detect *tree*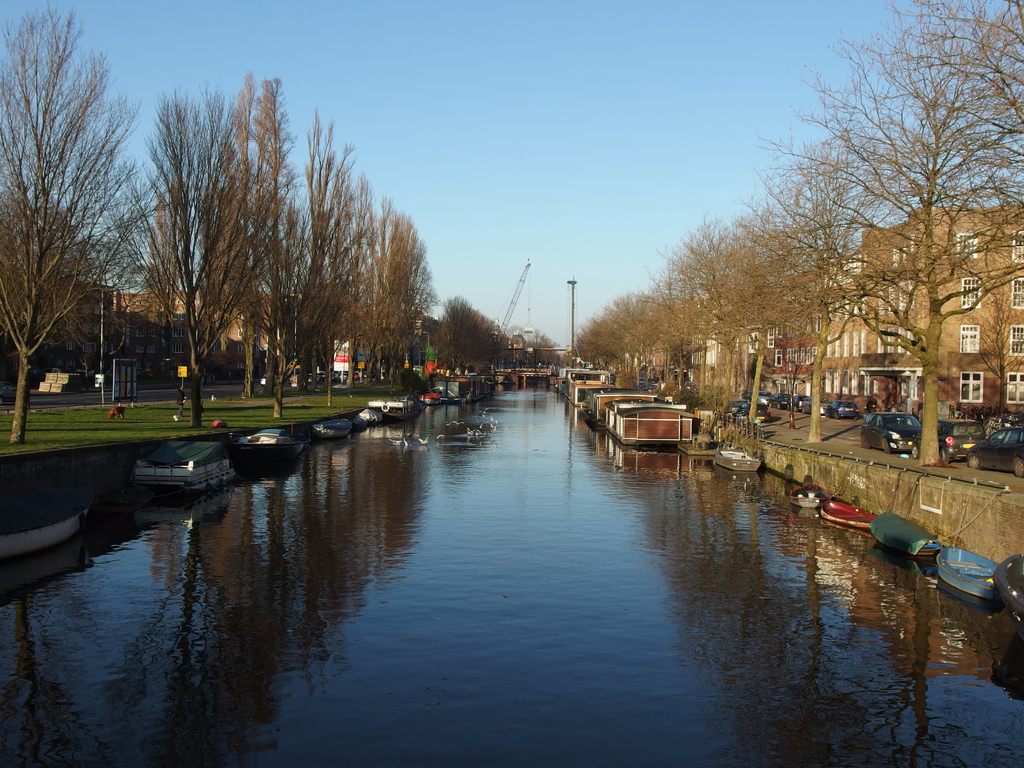
{"x1": 512, "y1": 318, "x2": 572, "y2": 384}
